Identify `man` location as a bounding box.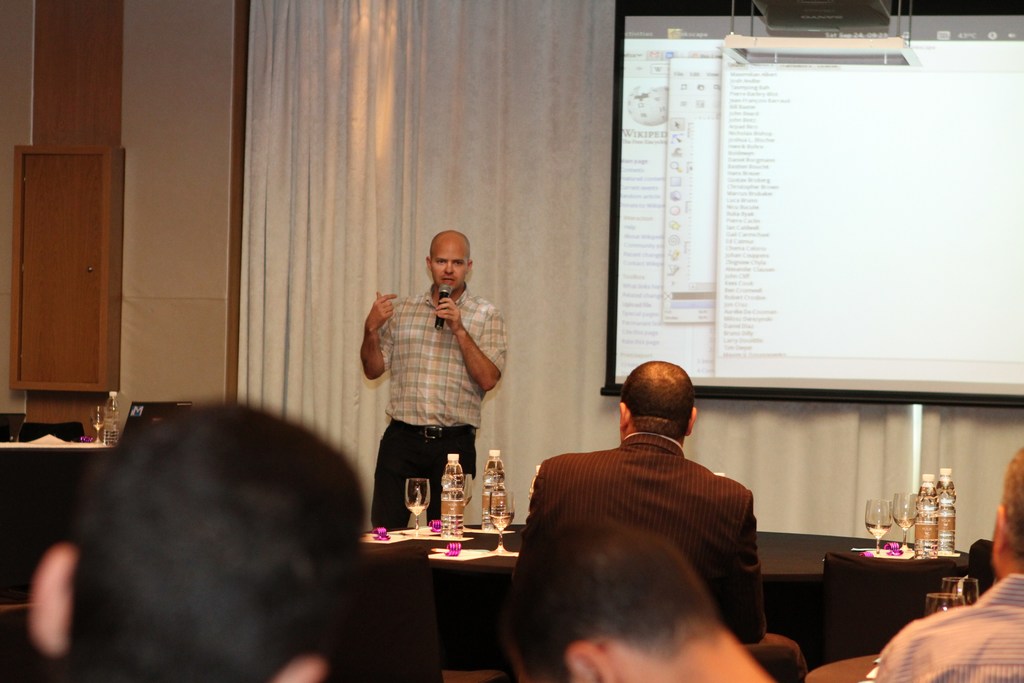
l=362, t=226, r=506, b=531.
